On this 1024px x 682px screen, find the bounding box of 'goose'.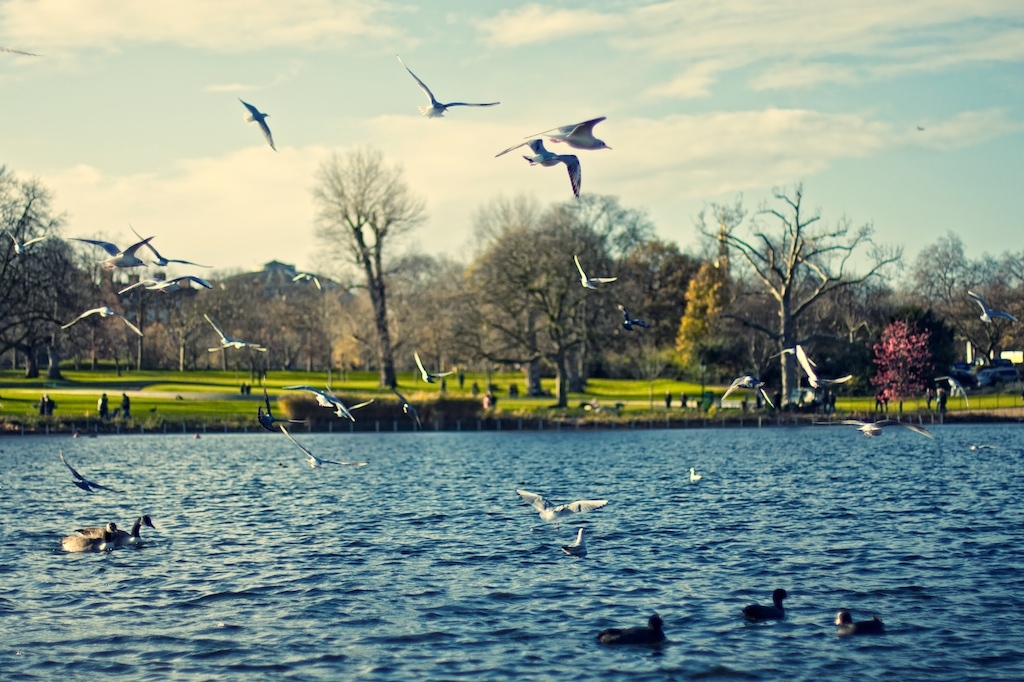
Bounding box: (x1=237, y1=94, x2=277, y2=148).
